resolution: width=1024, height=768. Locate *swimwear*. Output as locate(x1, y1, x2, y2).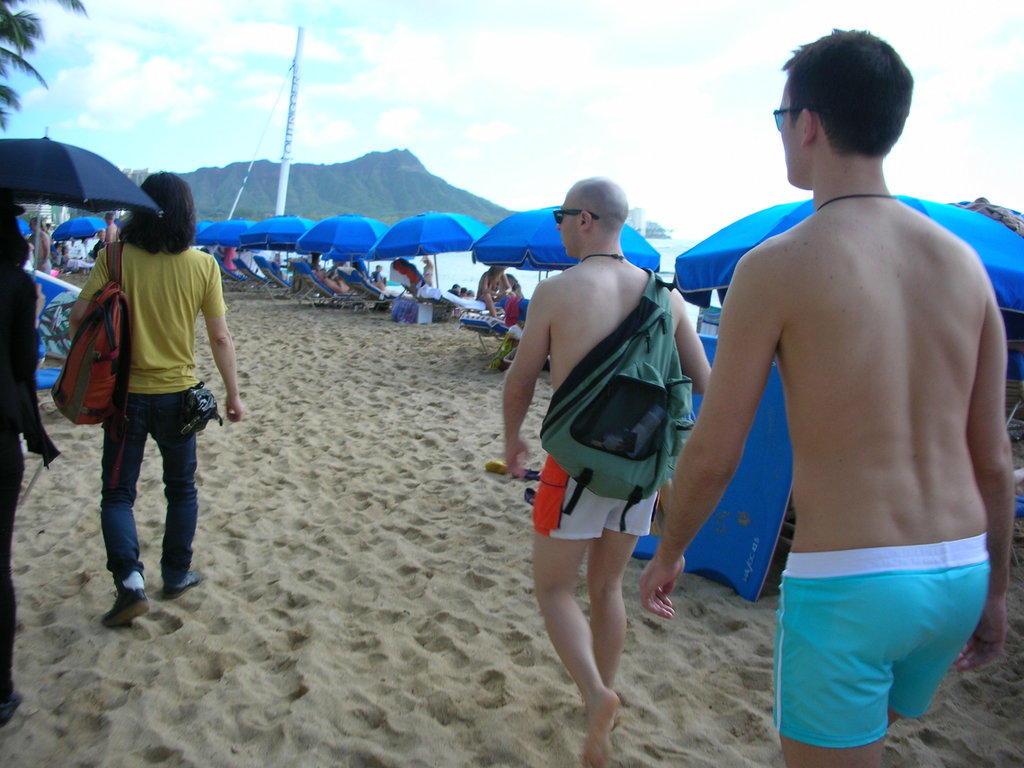
locate(765, 534, 985, 751).
